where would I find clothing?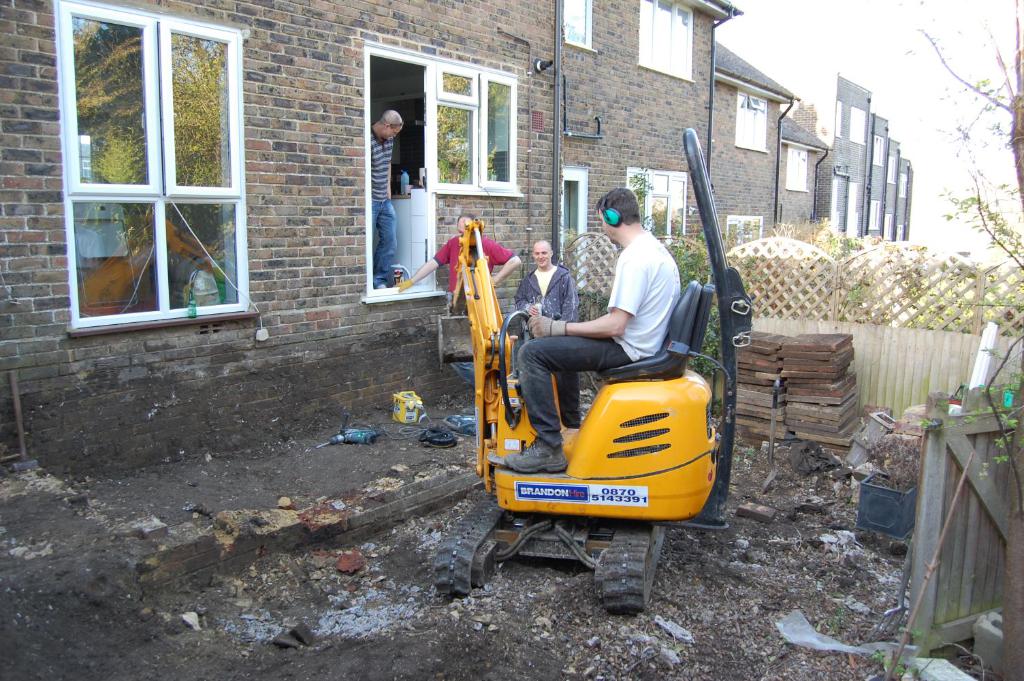
At pyautogui.locateOnScreen(519, 263, 574, 432).
